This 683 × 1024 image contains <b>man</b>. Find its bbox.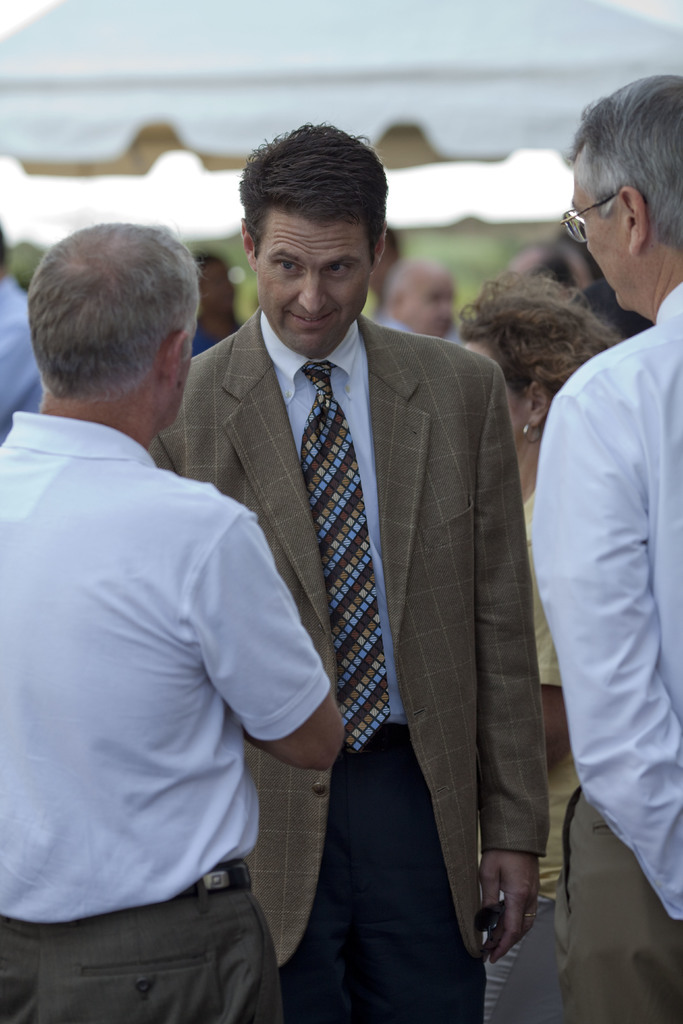
BBox(0, 223, 350, 1023).
